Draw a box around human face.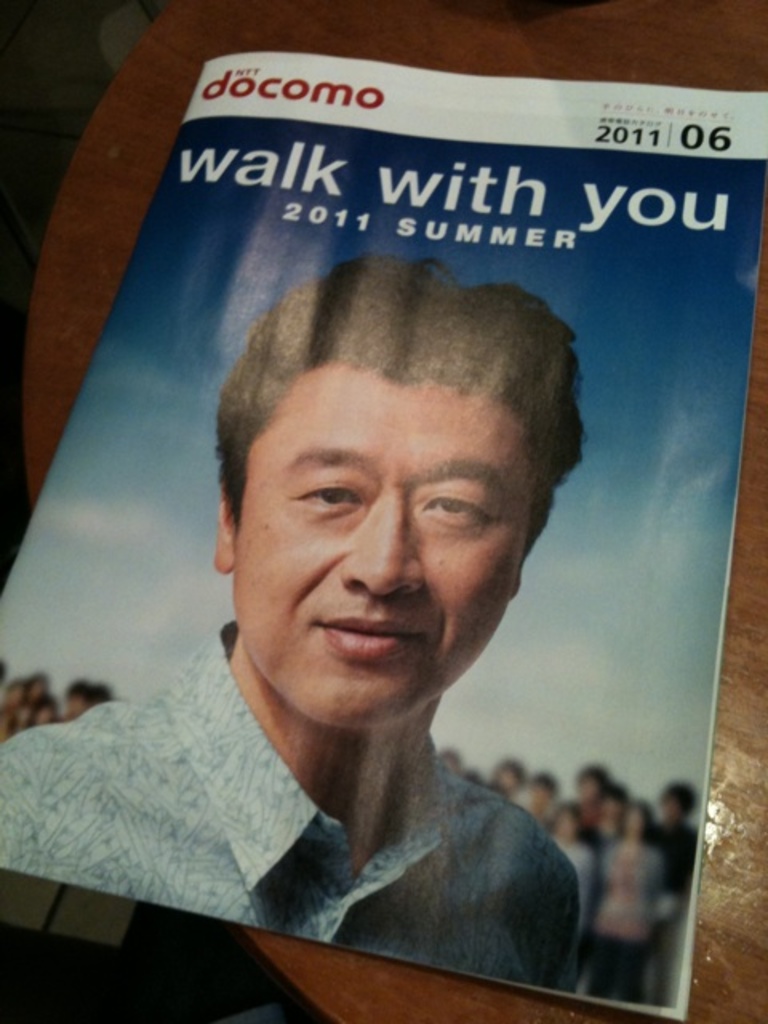
l=557, t=814, r=579, b=838.
